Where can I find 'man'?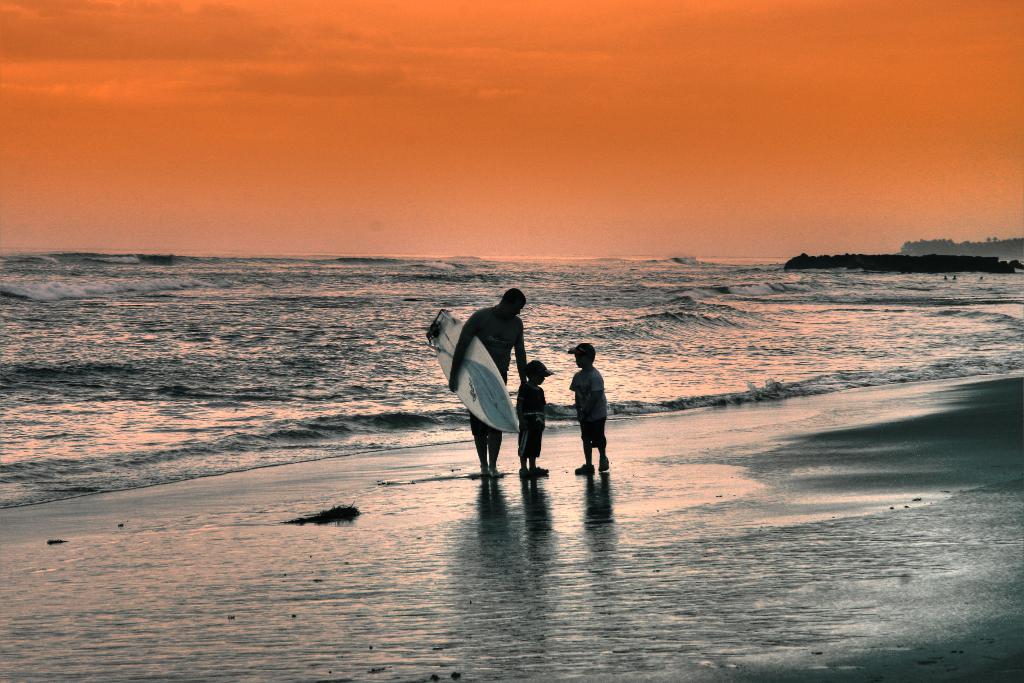
You can find it at 442 276 543 493.
